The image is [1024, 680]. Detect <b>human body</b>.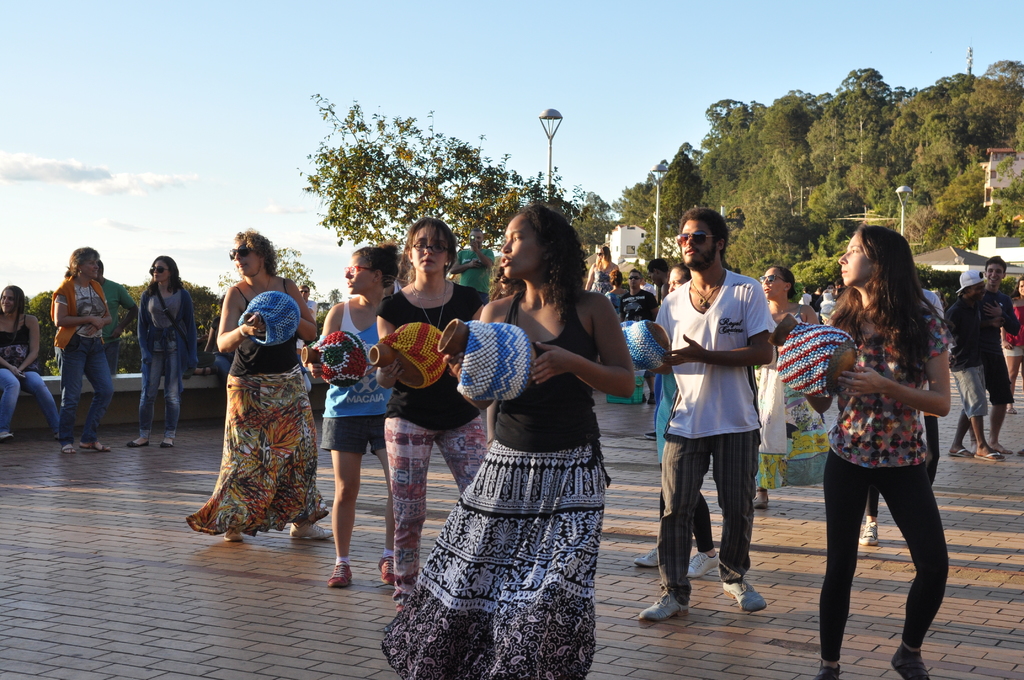
Detection: crop(376, 274, 487, 616).
